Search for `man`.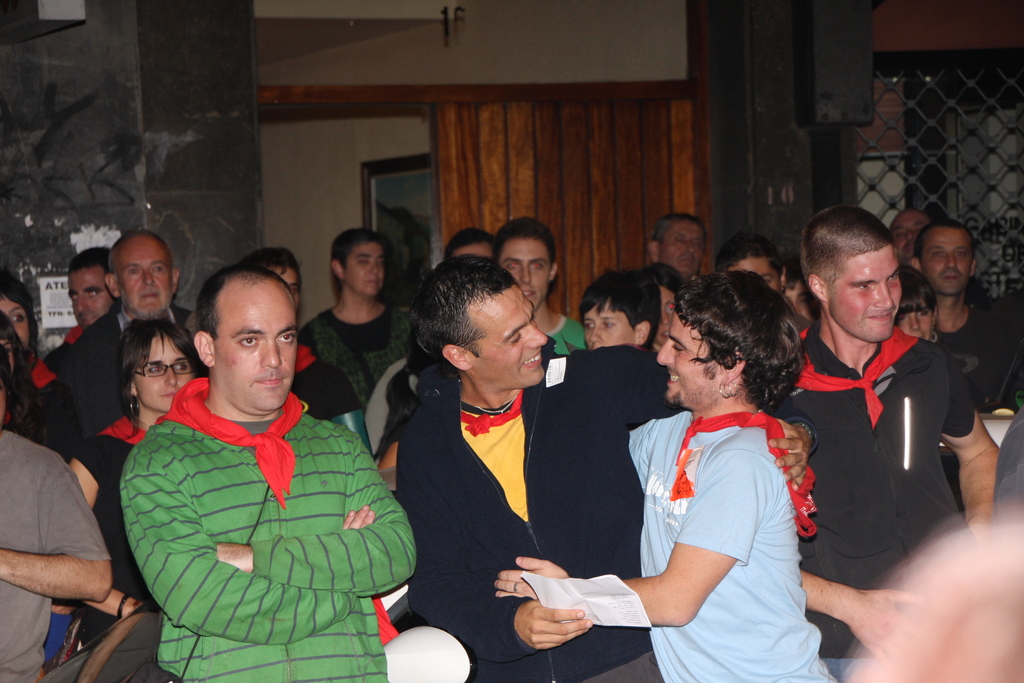
Found at BBox(0, 333, 125, 682).
